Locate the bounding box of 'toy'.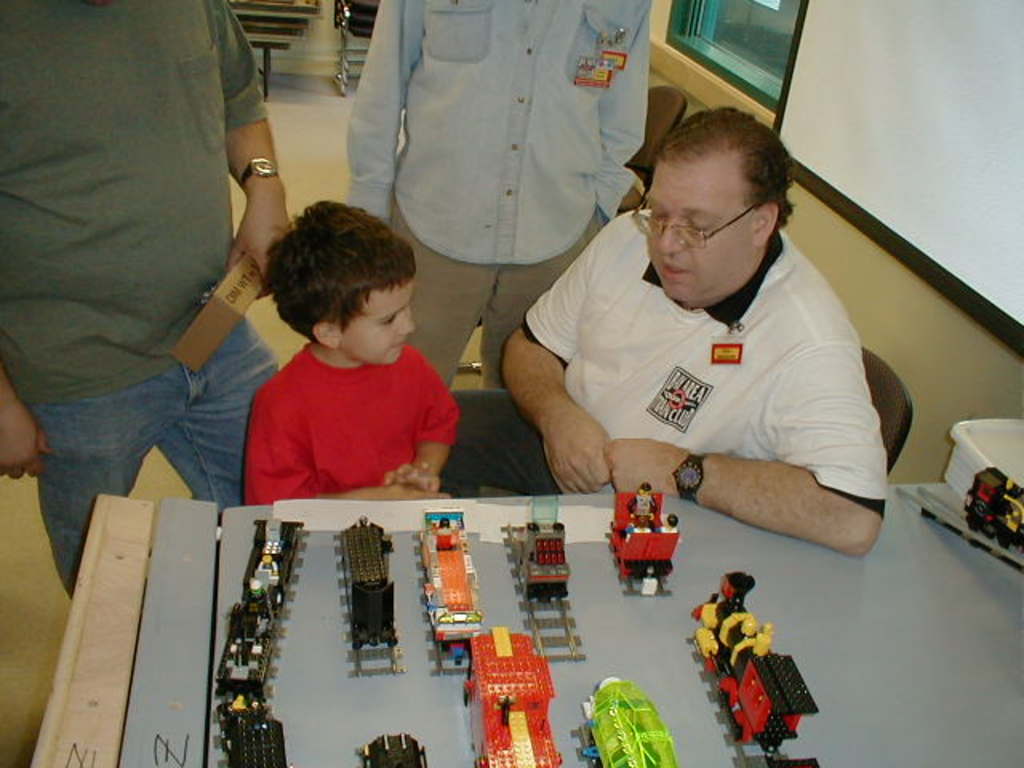
Bounding box: 942,406,1022,541.
